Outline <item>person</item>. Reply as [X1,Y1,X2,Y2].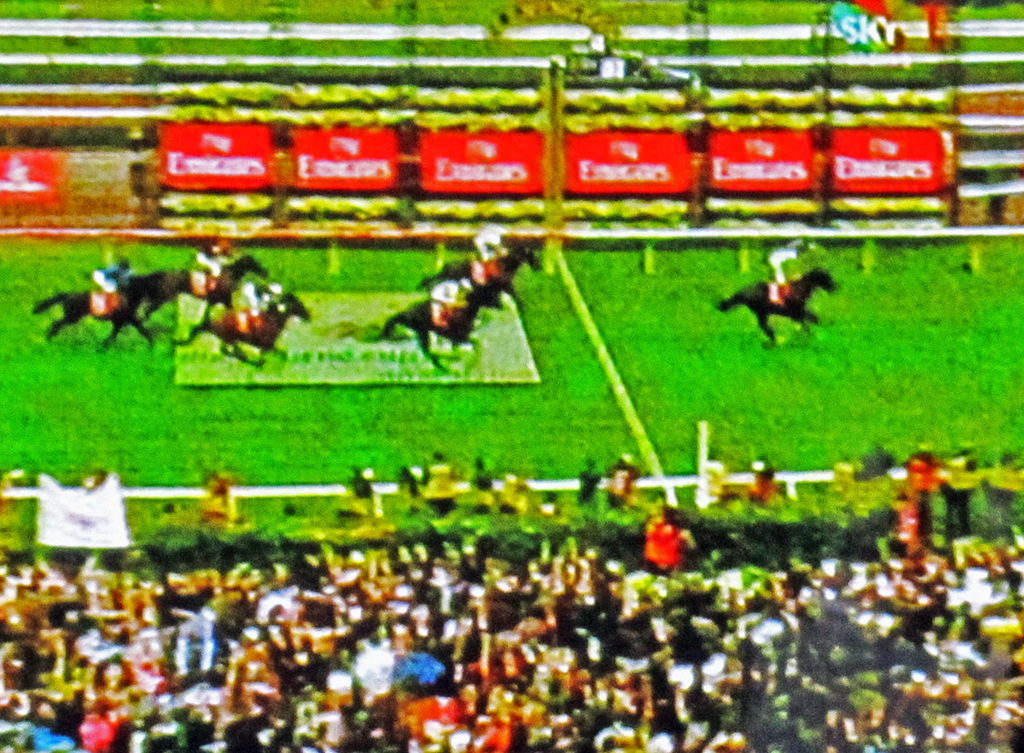
[472,456,496,514].
